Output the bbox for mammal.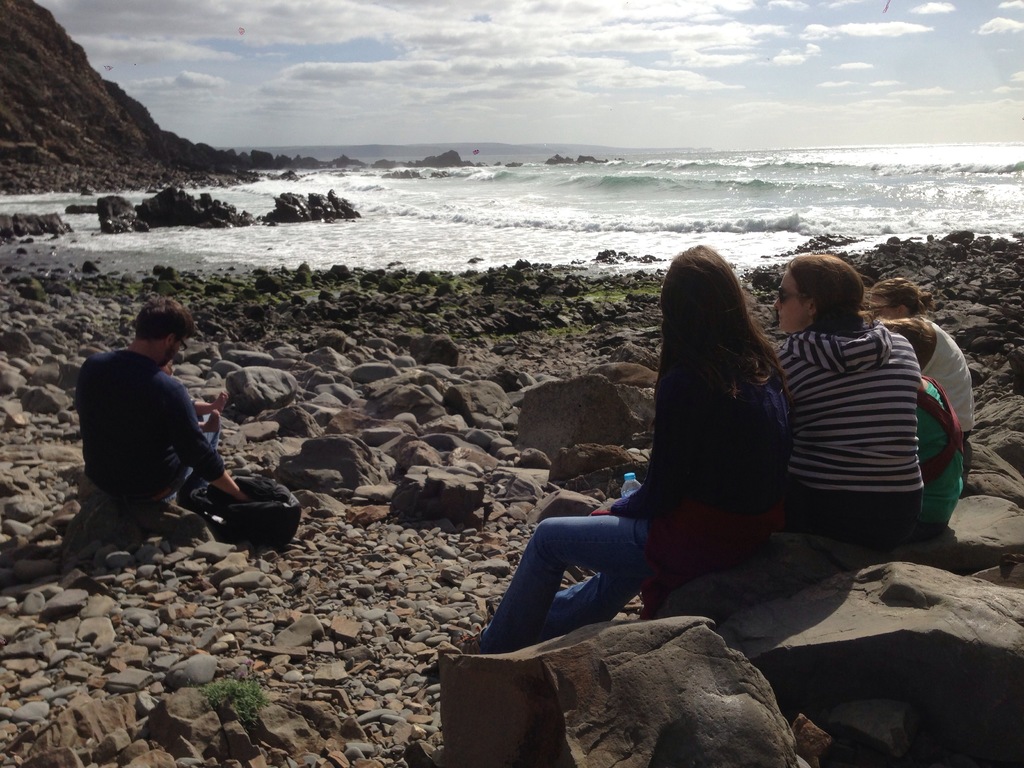
{"x1": 768, "y1": 249, "x2": 927, "y2": 552}.
